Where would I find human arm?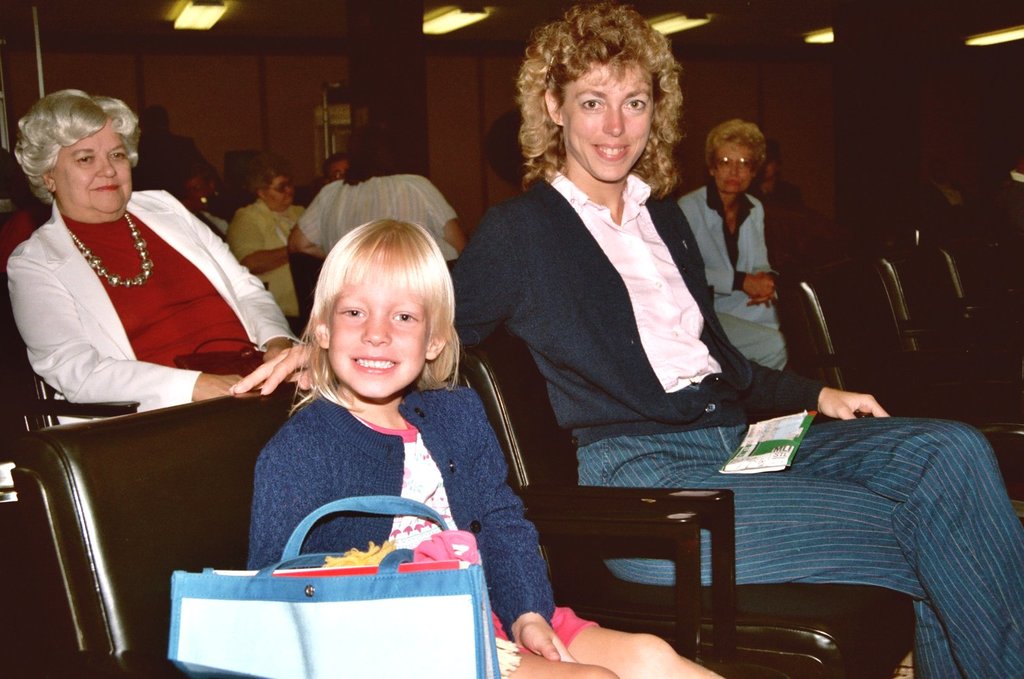
At box(5, 265, 243, 414).
